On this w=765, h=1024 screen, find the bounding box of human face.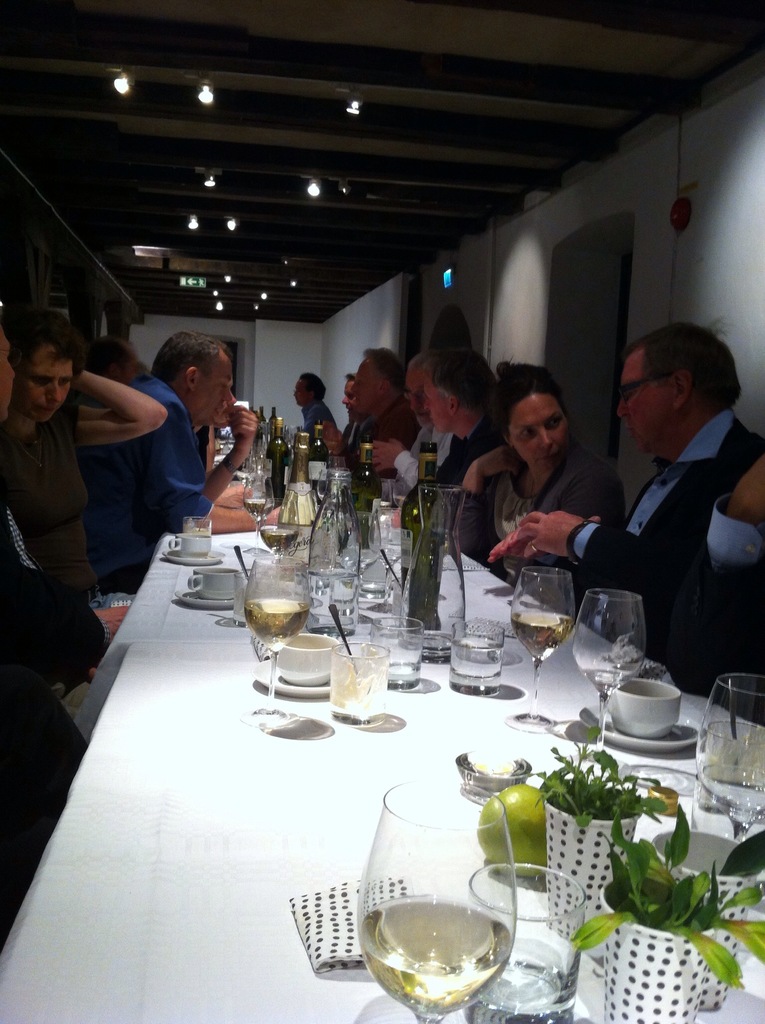
Bounding box: [197,359,233,428].
